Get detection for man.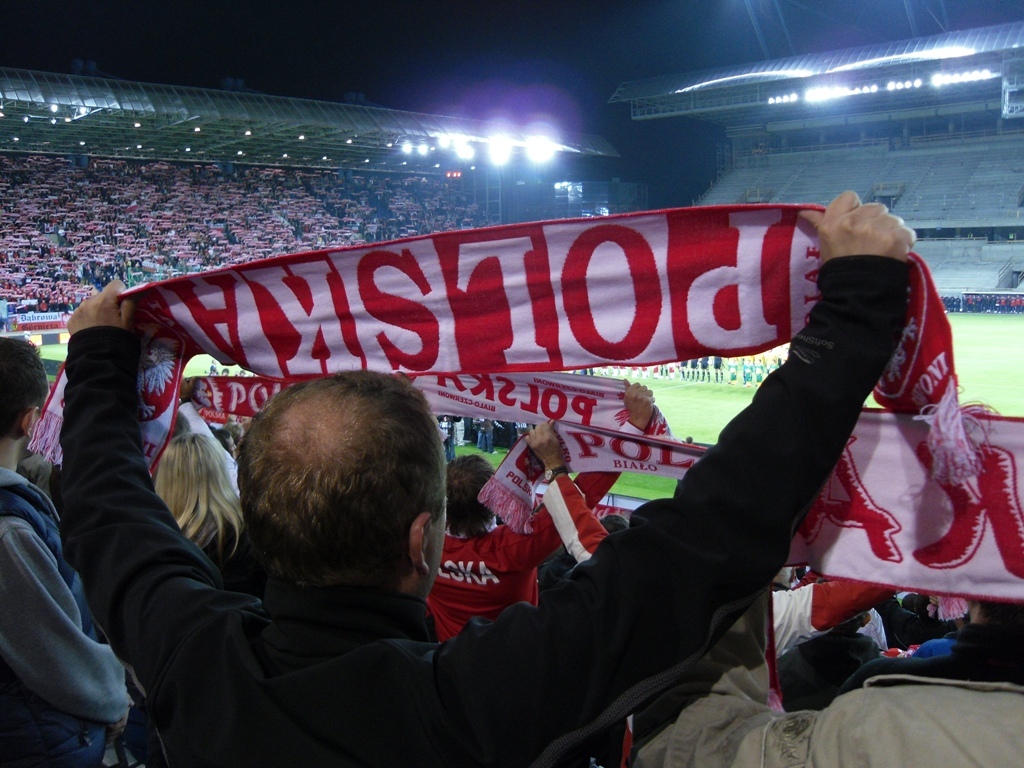
Detection: [x1=55, y1=198, x2=959, y2=754].
